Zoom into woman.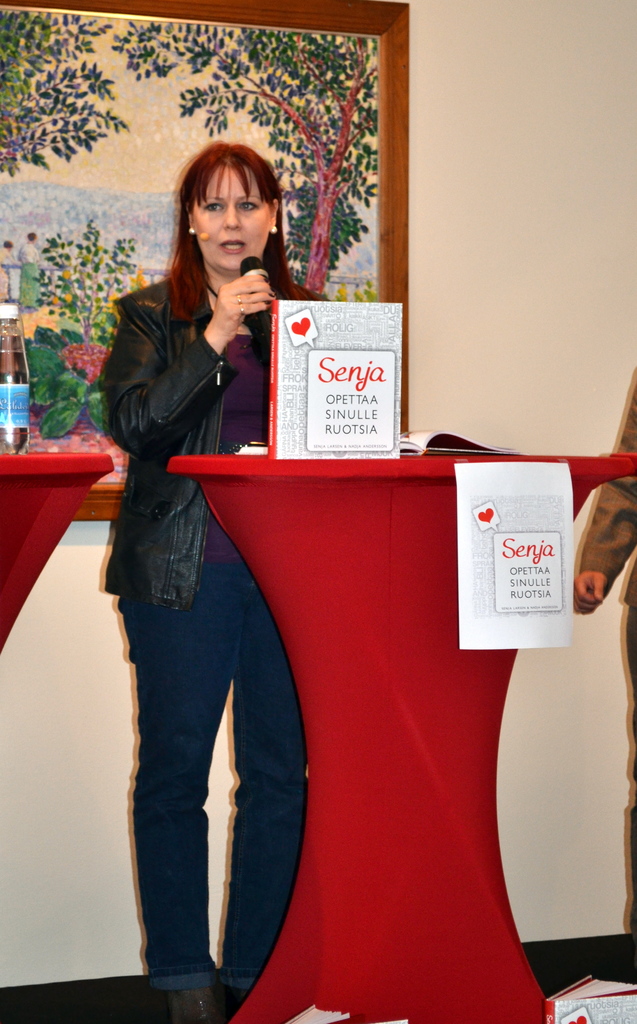
Zoom target: 81:107:320:991.
